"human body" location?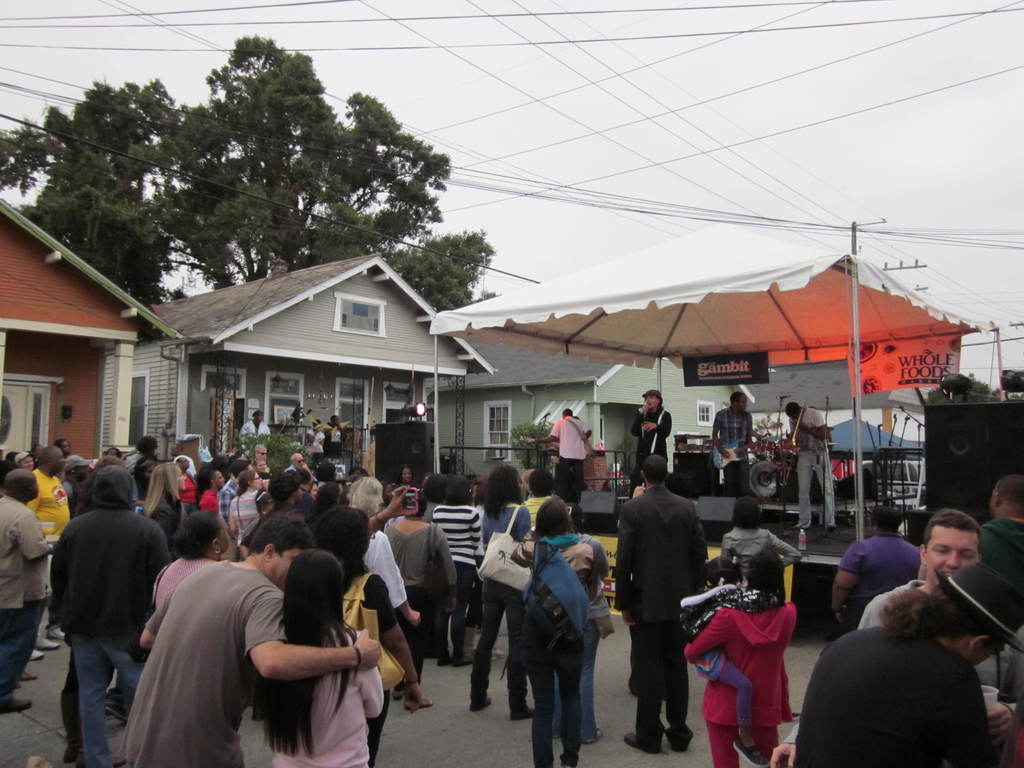
rect(781, 399, 834, 536)
